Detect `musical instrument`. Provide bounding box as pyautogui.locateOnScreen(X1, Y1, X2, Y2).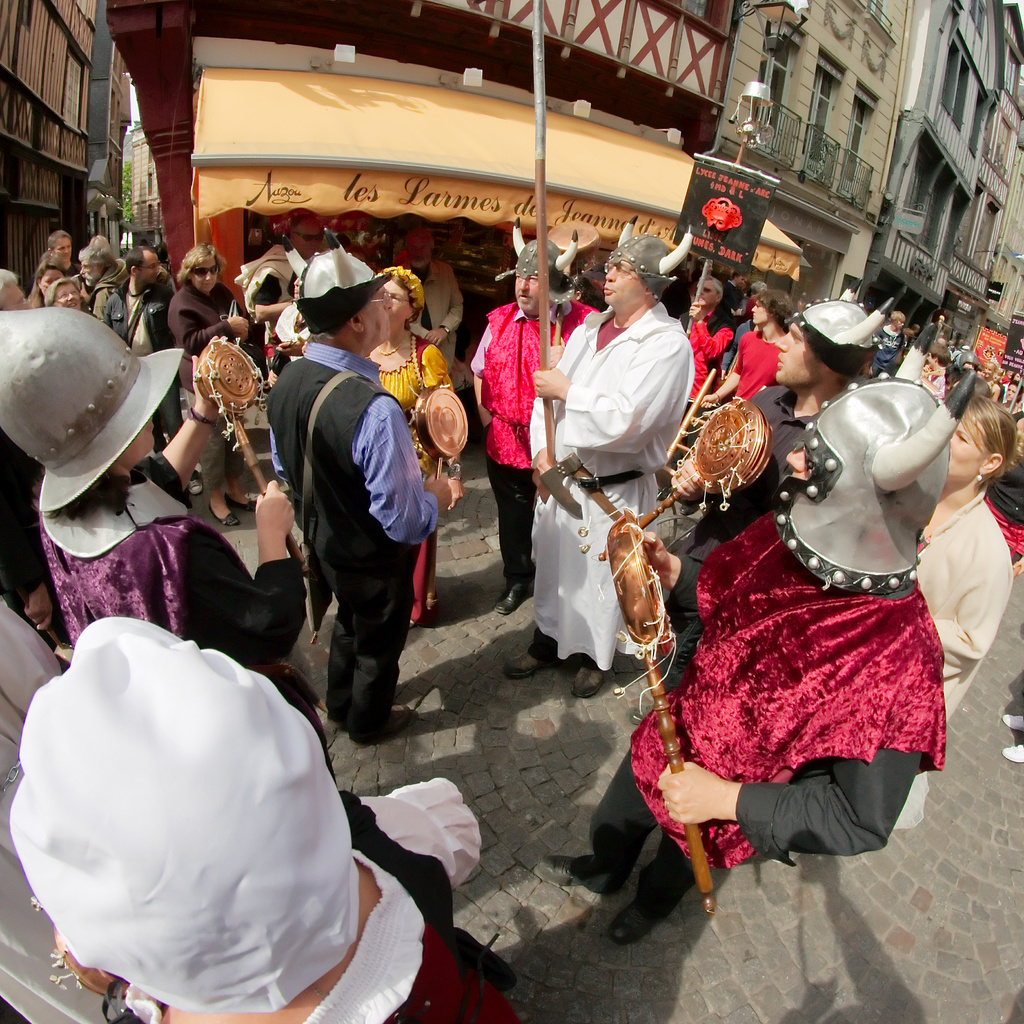
pyautogui.locateOnScreen(189, 329, 317, 579).
